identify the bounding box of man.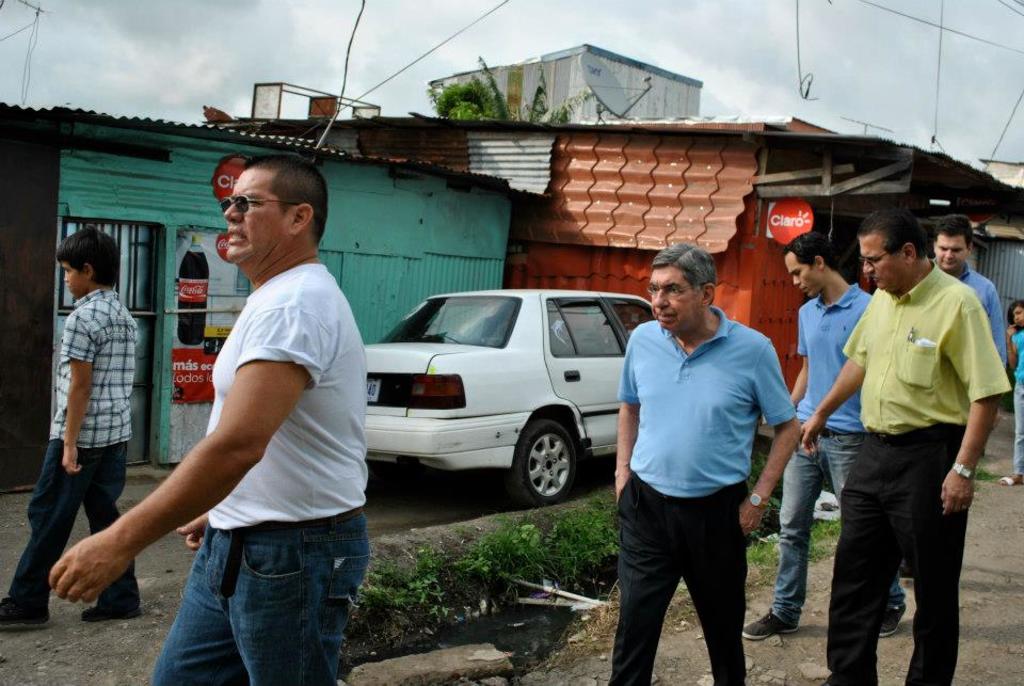
49, 154, 371, 685.
